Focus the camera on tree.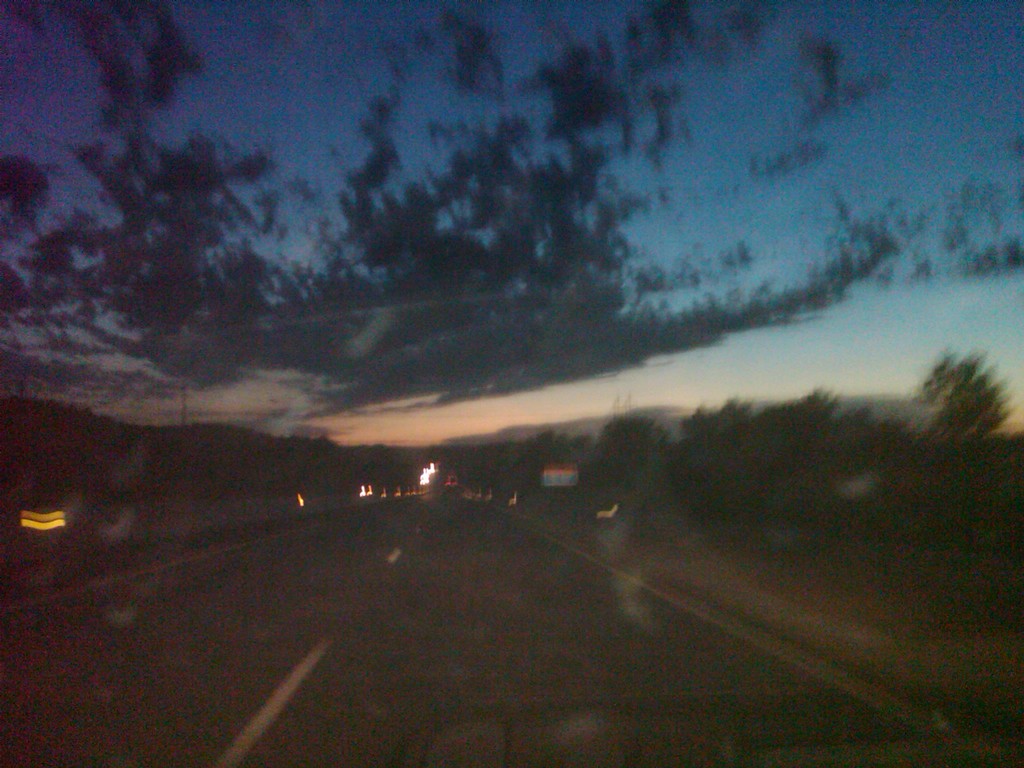
Focus region: locate(911, 339, 1009, 463).
